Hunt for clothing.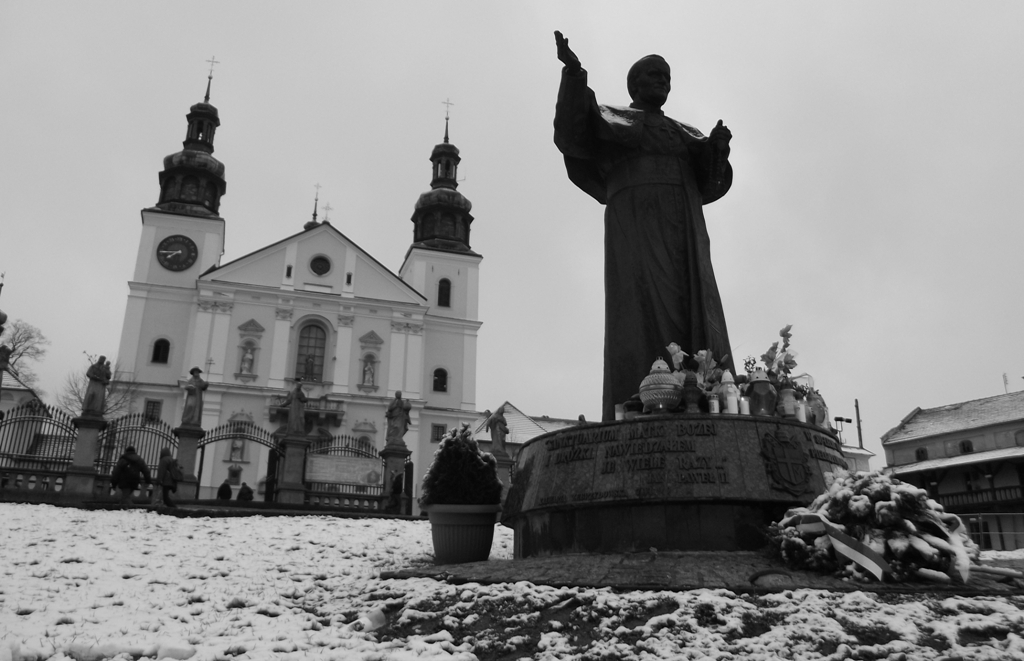
Hunted down at l=551, t=54, r=752, b=402.
